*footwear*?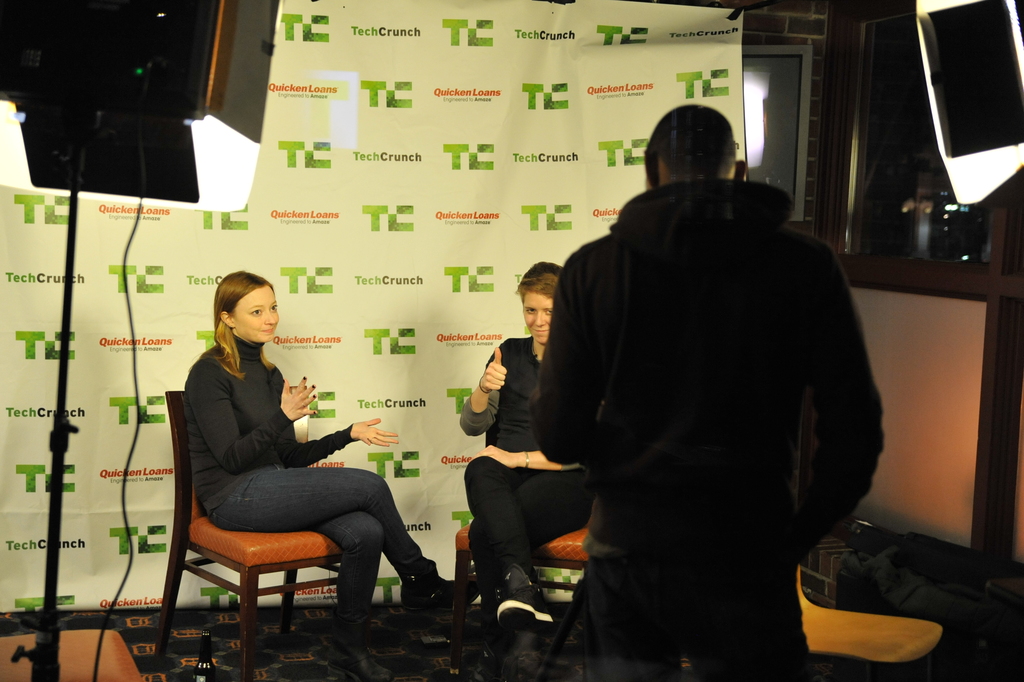
bbox=[394, 560, 478, 612]
